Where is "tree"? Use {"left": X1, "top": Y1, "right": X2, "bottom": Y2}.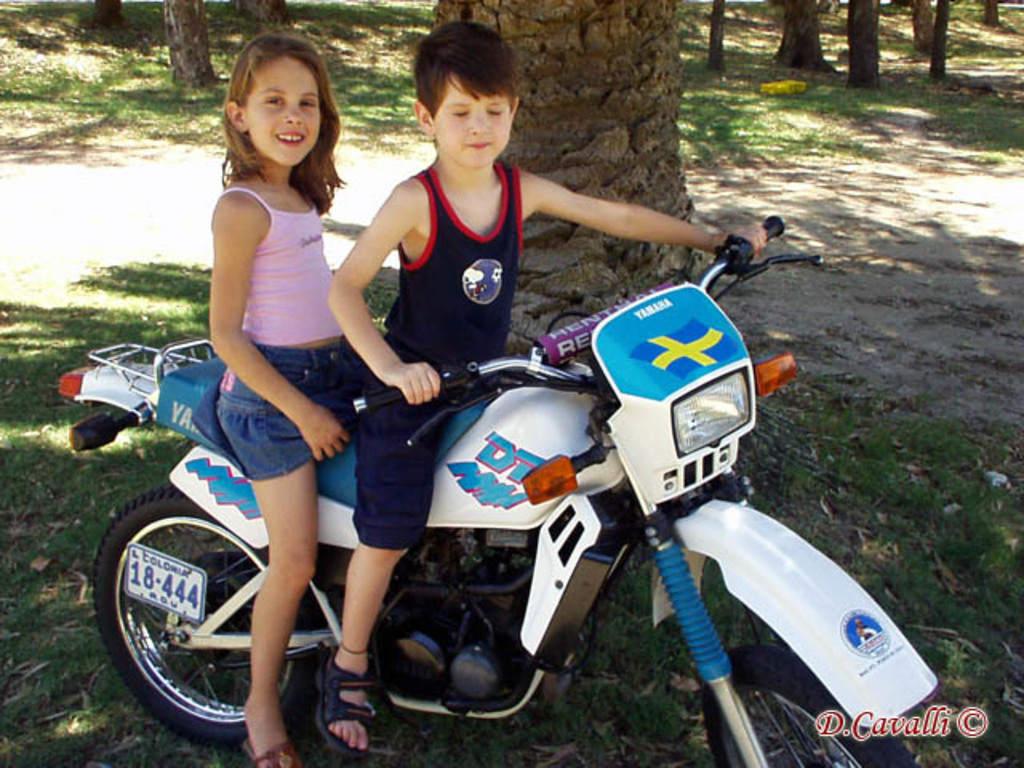
{"left": 93, "top": 0, "right": 125, "bottom": 27}.
